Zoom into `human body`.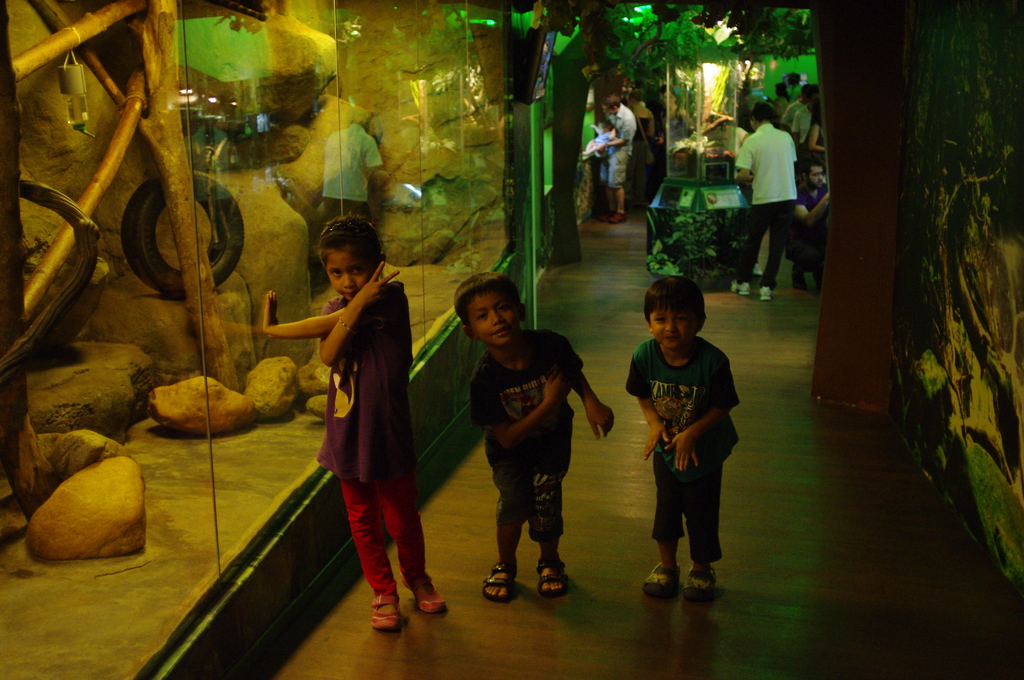
Zoom target: box(444, 304, 606, 619).
